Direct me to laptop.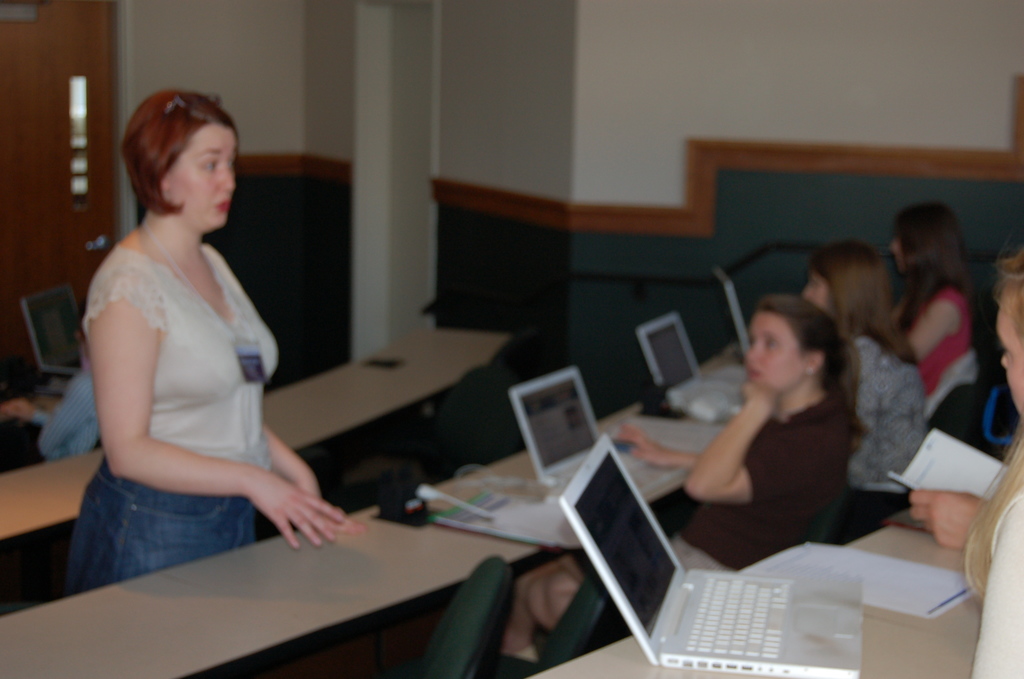
Direction: <box>566,452,929,664</box>.
